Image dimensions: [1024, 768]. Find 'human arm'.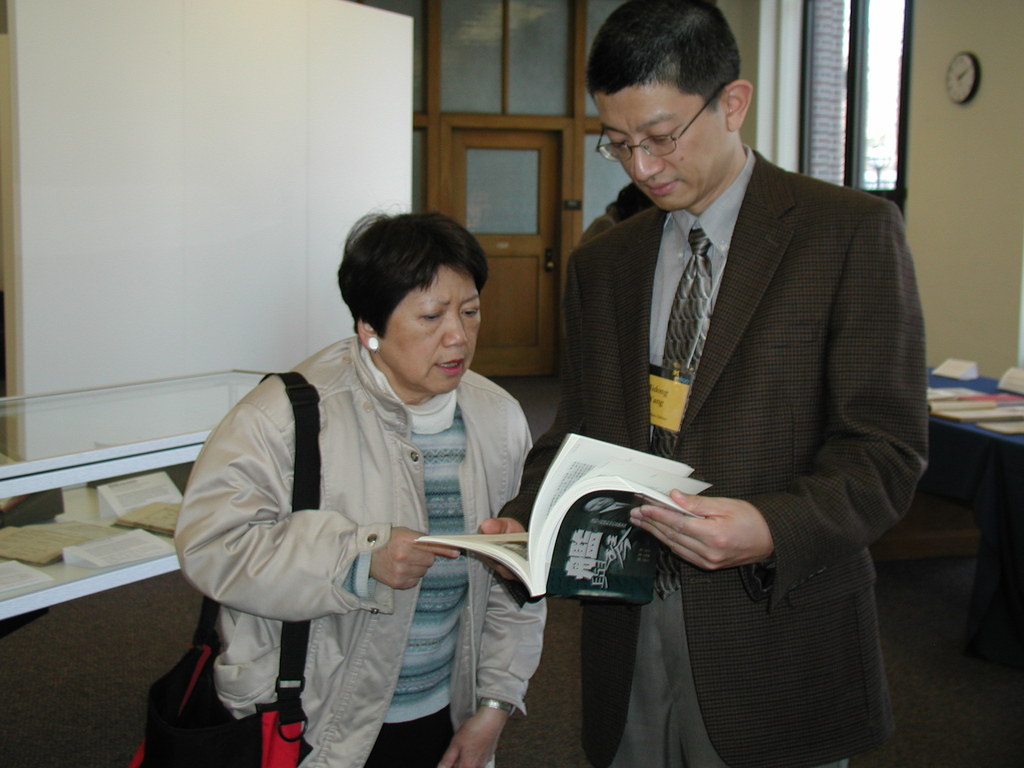
{"x1": 620, "y1": 202, "x2": 932, "y2": 605}.
